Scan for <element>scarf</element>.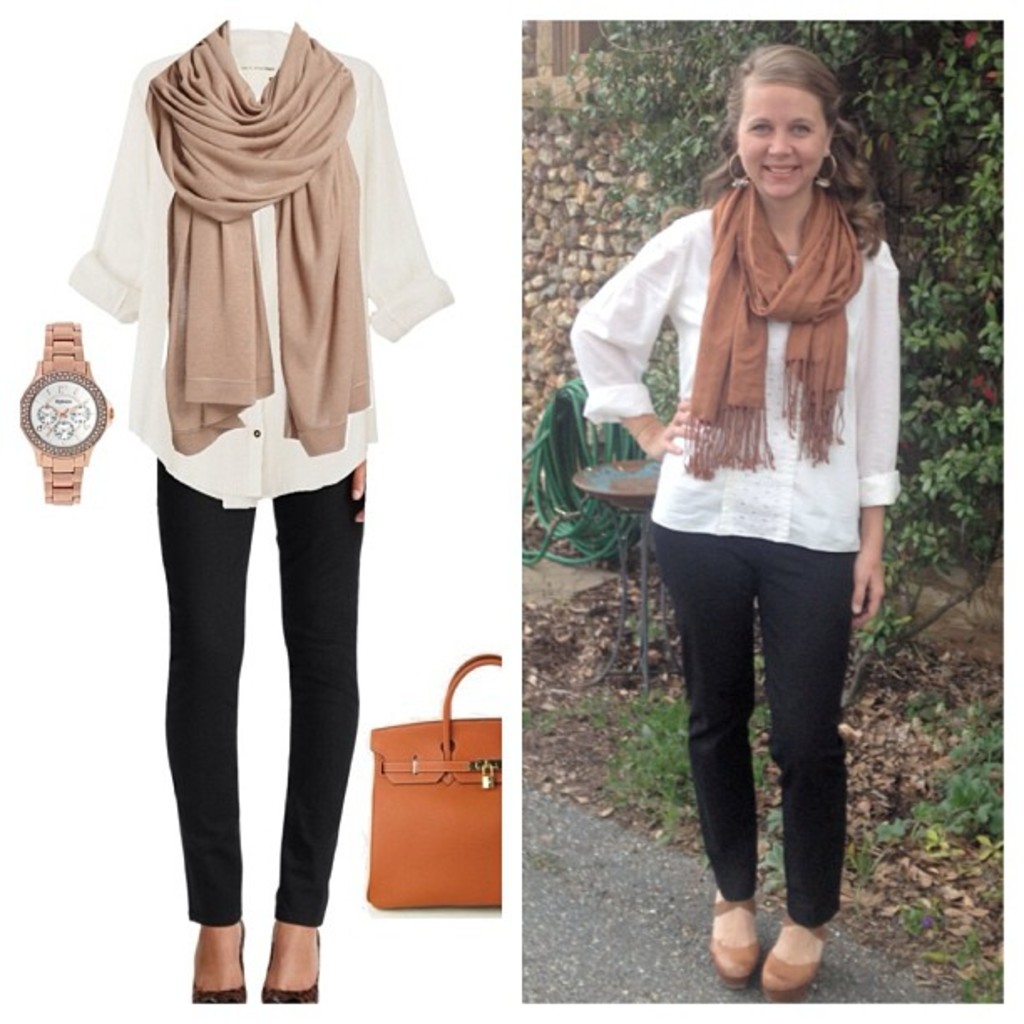
Scan result: crop(684, 164, 870, 485).
